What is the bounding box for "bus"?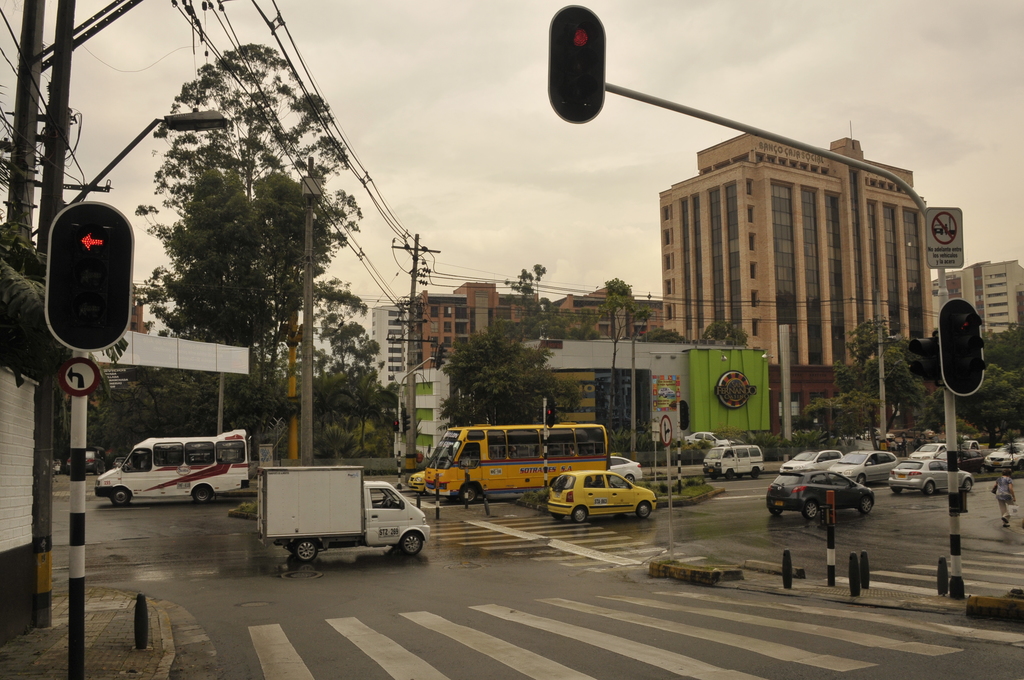
l=420, t=425, r=614, b=506.
